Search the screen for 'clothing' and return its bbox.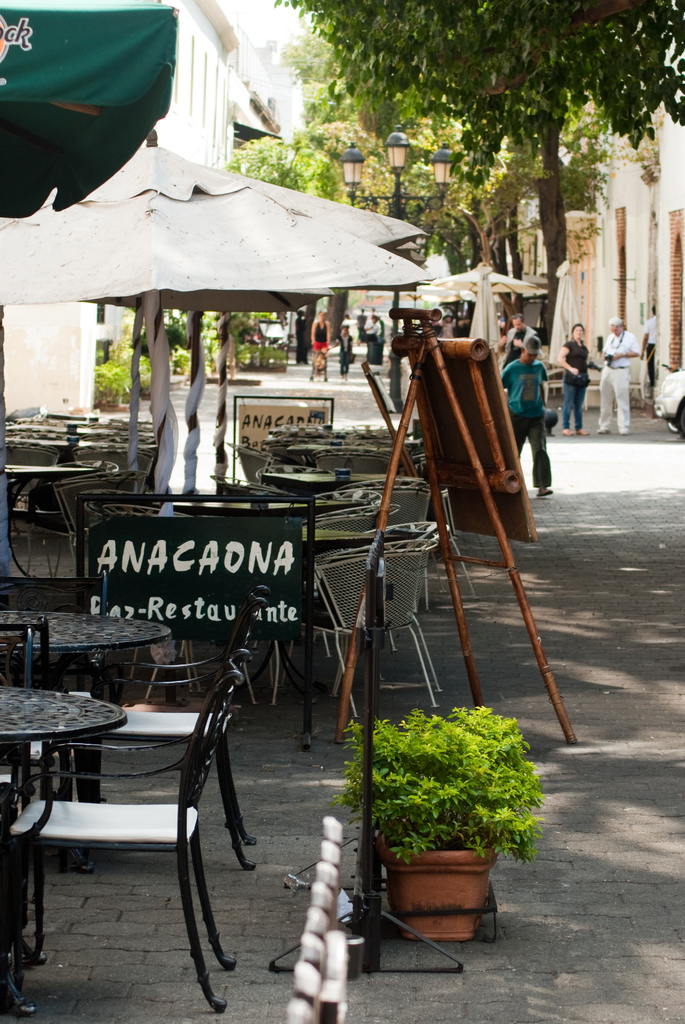
Found: select_region(498, 356, 553, 488).
